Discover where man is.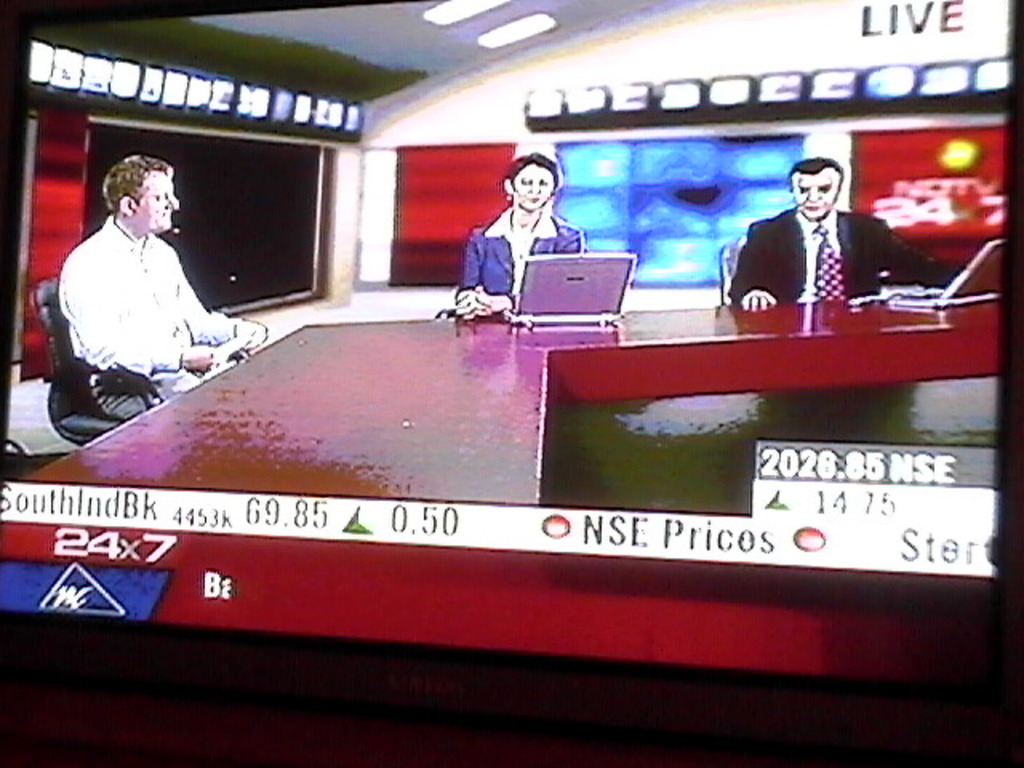
Discovered at 728:155:947:312.
